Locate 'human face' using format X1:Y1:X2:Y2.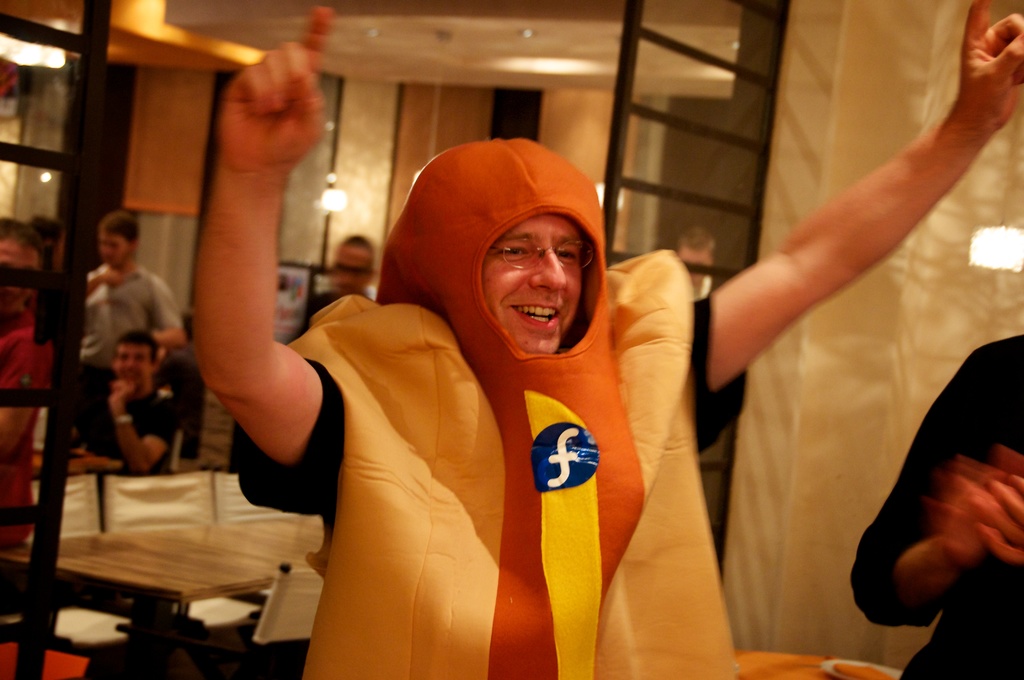
94:230:128:273.
